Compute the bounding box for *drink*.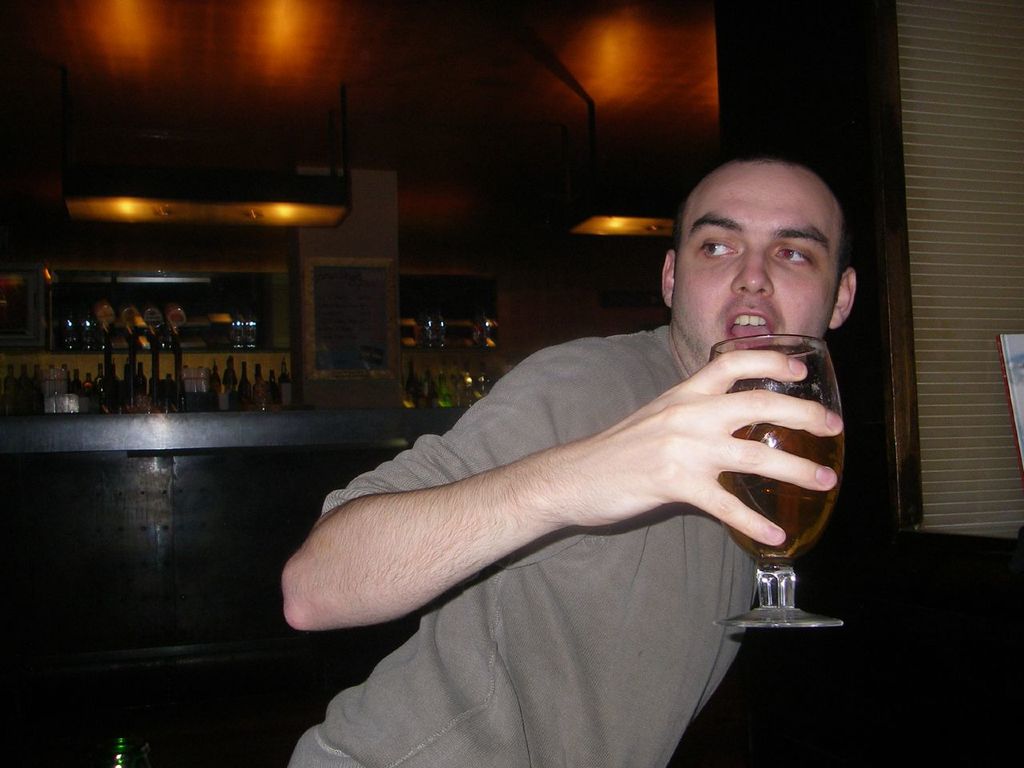
711,378,847,570.
